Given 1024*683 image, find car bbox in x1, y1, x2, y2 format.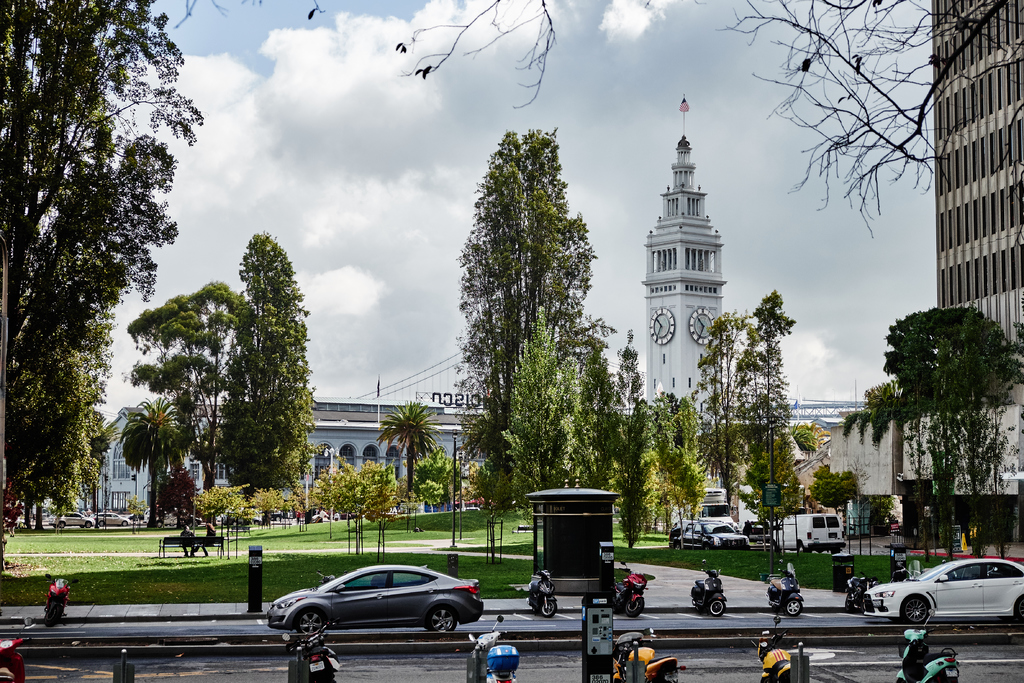
863, 557, 1023, 623.
